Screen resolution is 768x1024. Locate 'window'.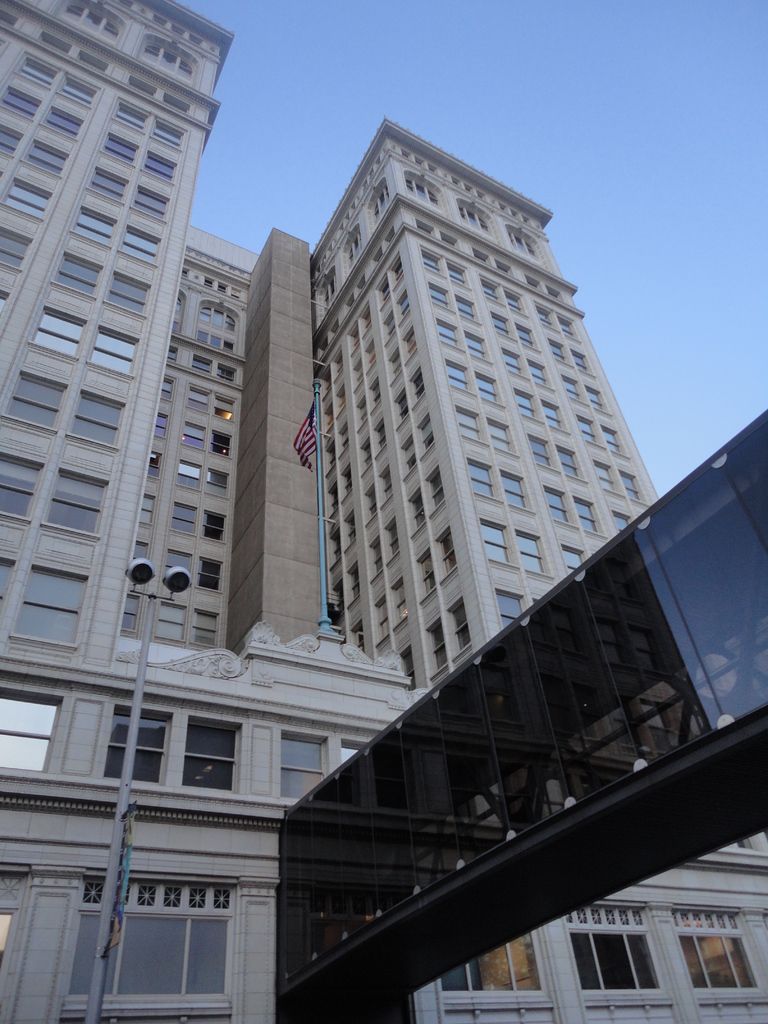
x1=330 y1=347 x2=342 y2=380.
